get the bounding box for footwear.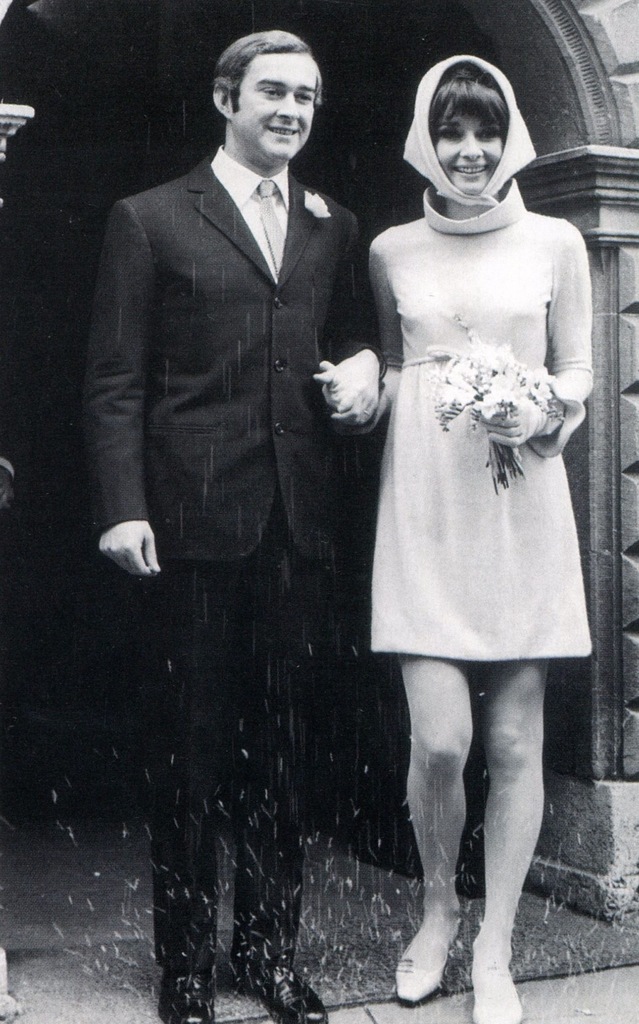
160/936/214/1023.
